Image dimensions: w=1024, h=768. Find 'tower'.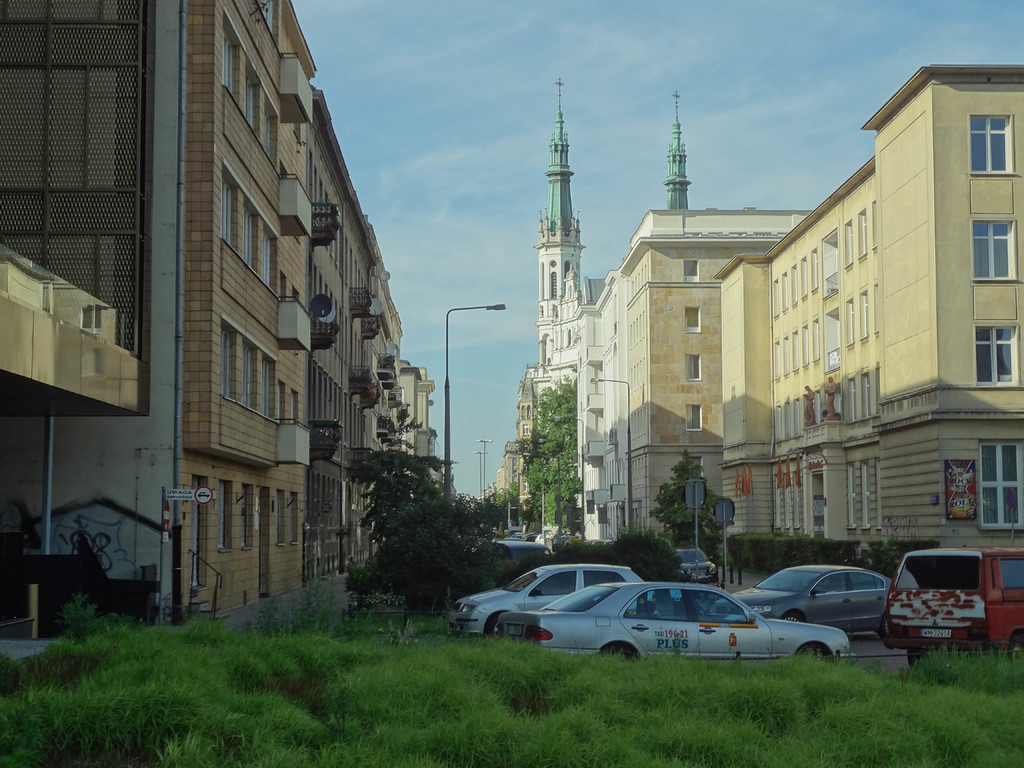
[left=662, top=92, right=691, bottom=209].
